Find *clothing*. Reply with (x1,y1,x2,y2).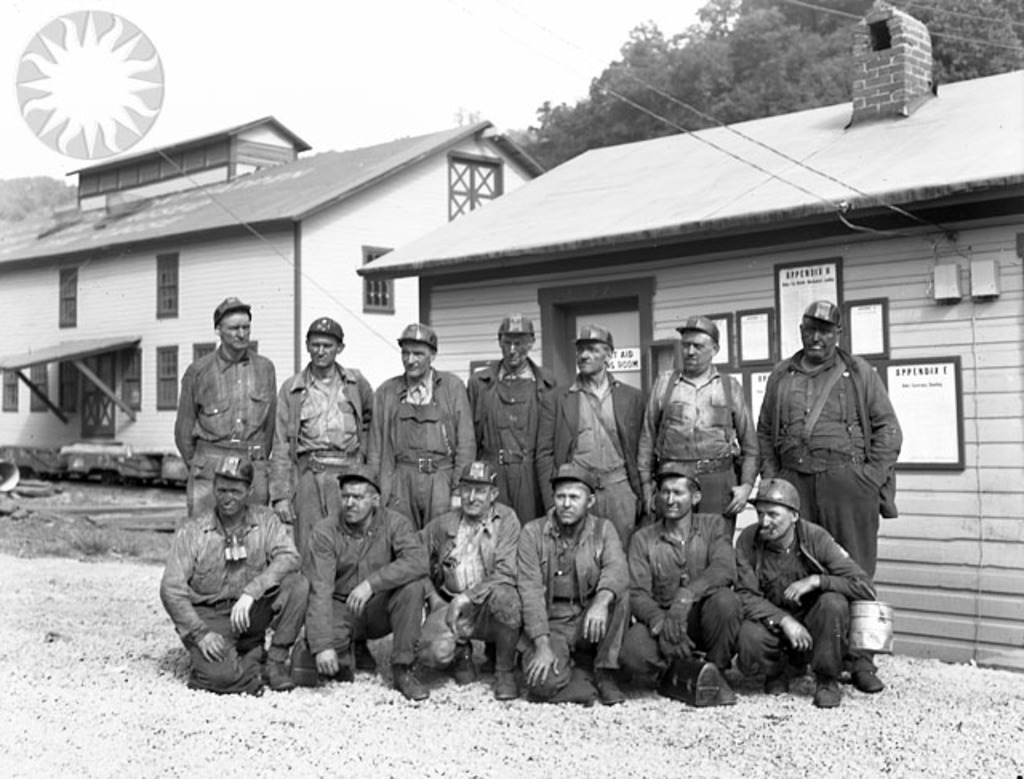
(307,505,445,694).
